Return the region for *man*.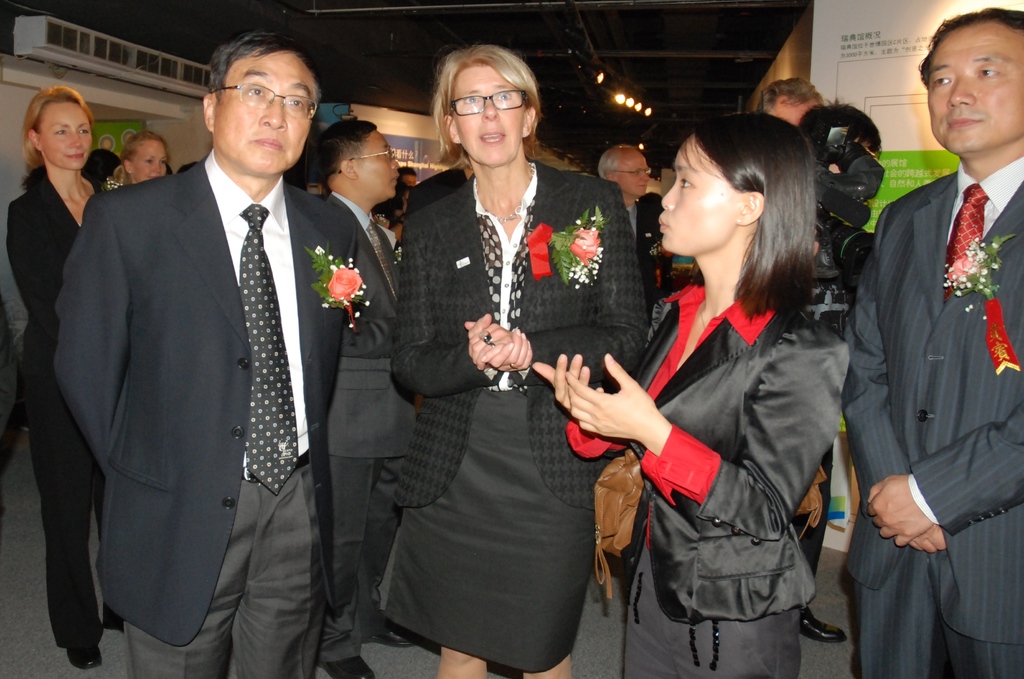
[x1=595, y1=145, x2=676, y2=322].
